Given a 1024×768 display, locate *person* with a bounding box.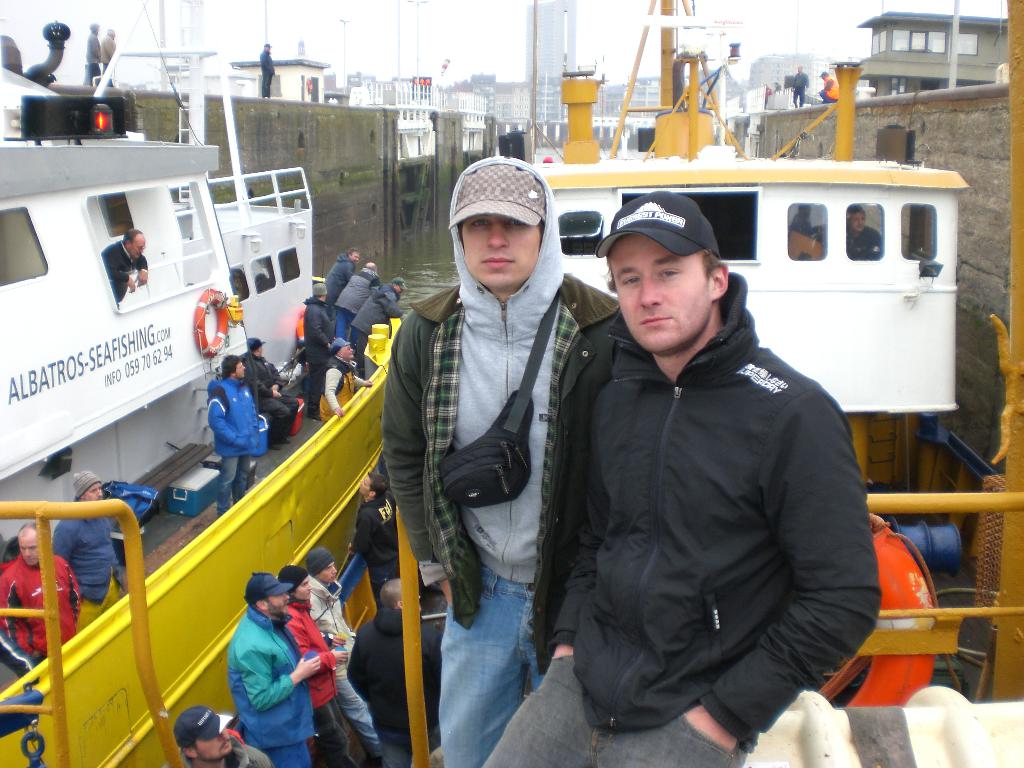
Located: detection(103, 227, 153, 307).
